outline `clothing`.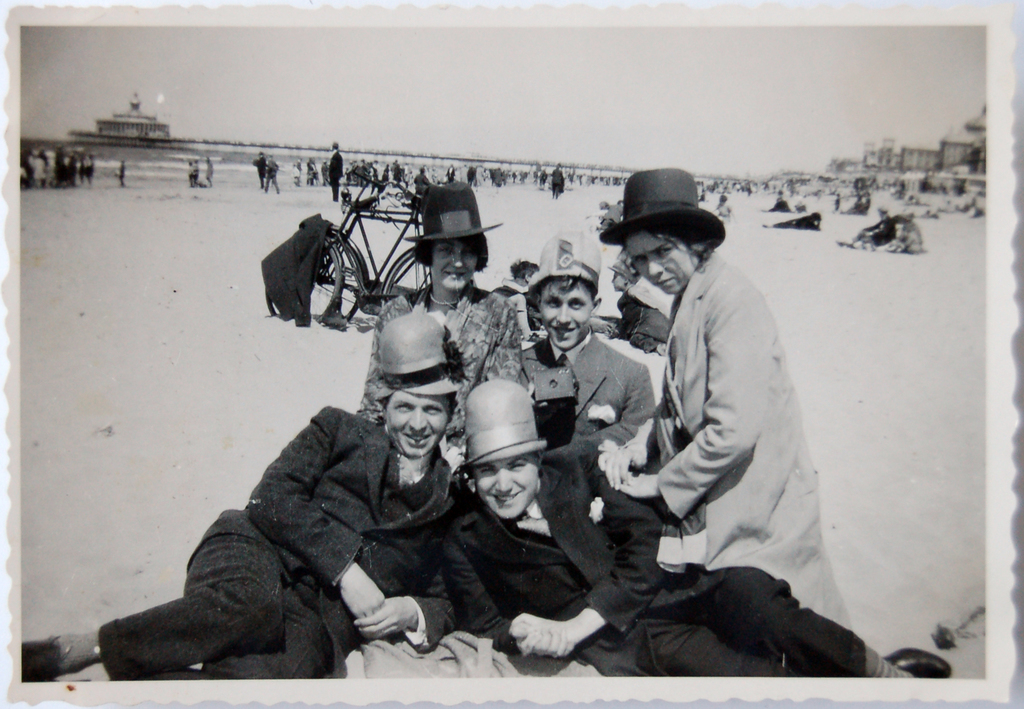
Outline: (x1=433, y1=450, x2=867, y2=668).
